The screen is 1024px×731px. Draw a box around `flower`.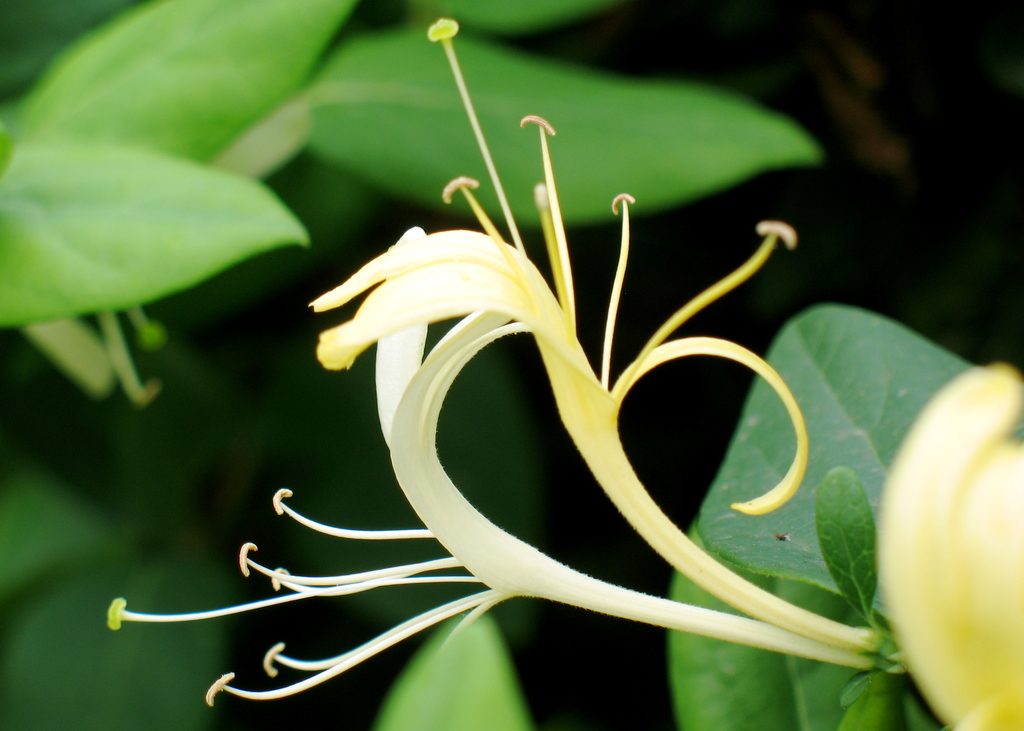
106/20/871/666.
